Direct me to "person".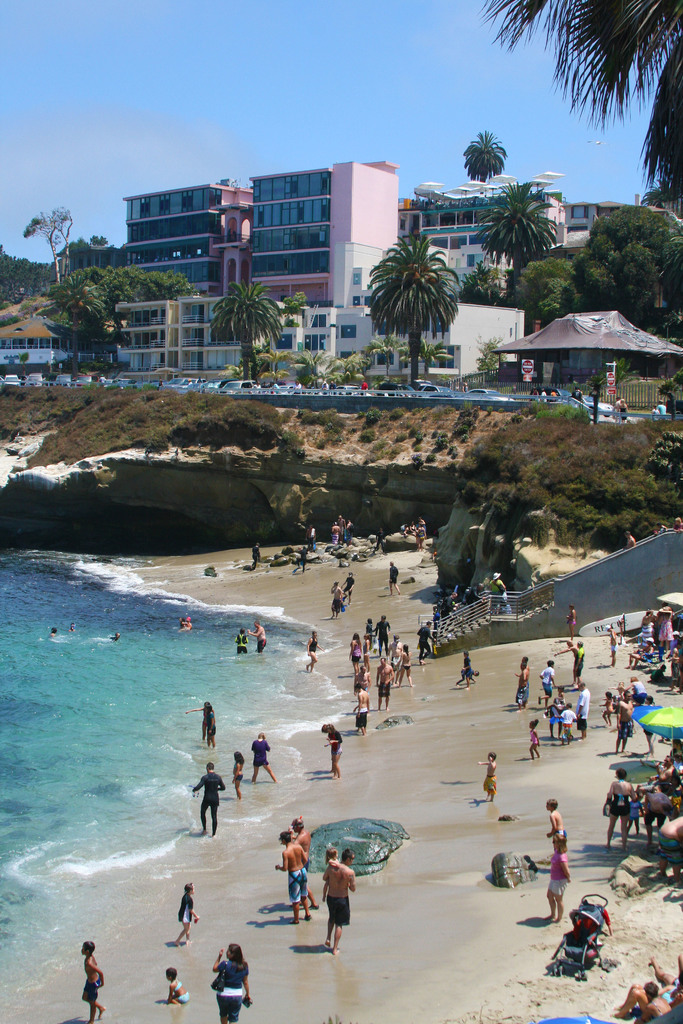
Direction: <bbox>387, 559, 406, 597</bbox>.
